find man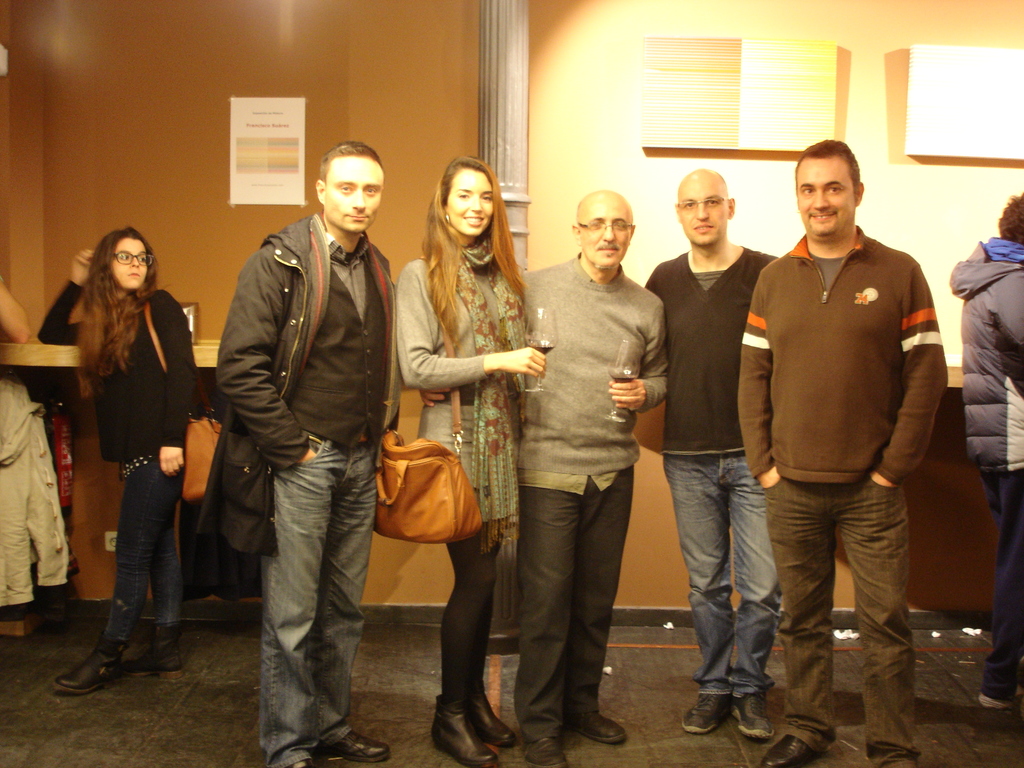
<region>208, 139, 403, 767</region>
